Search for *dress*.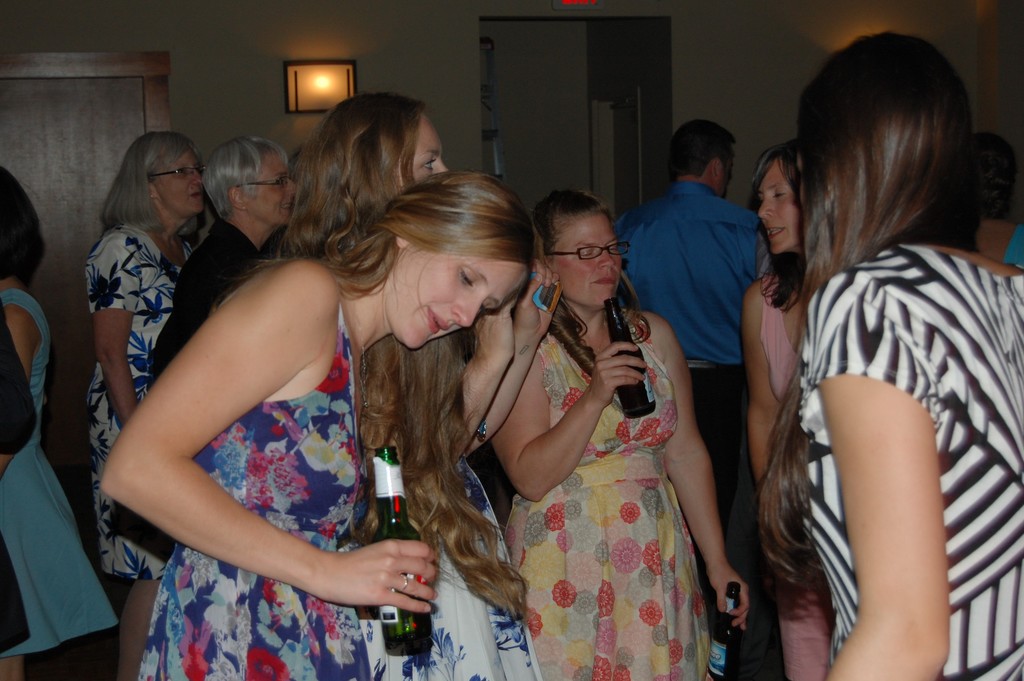
Found at (x1=502, y1=318, x2=717, y2=680).
